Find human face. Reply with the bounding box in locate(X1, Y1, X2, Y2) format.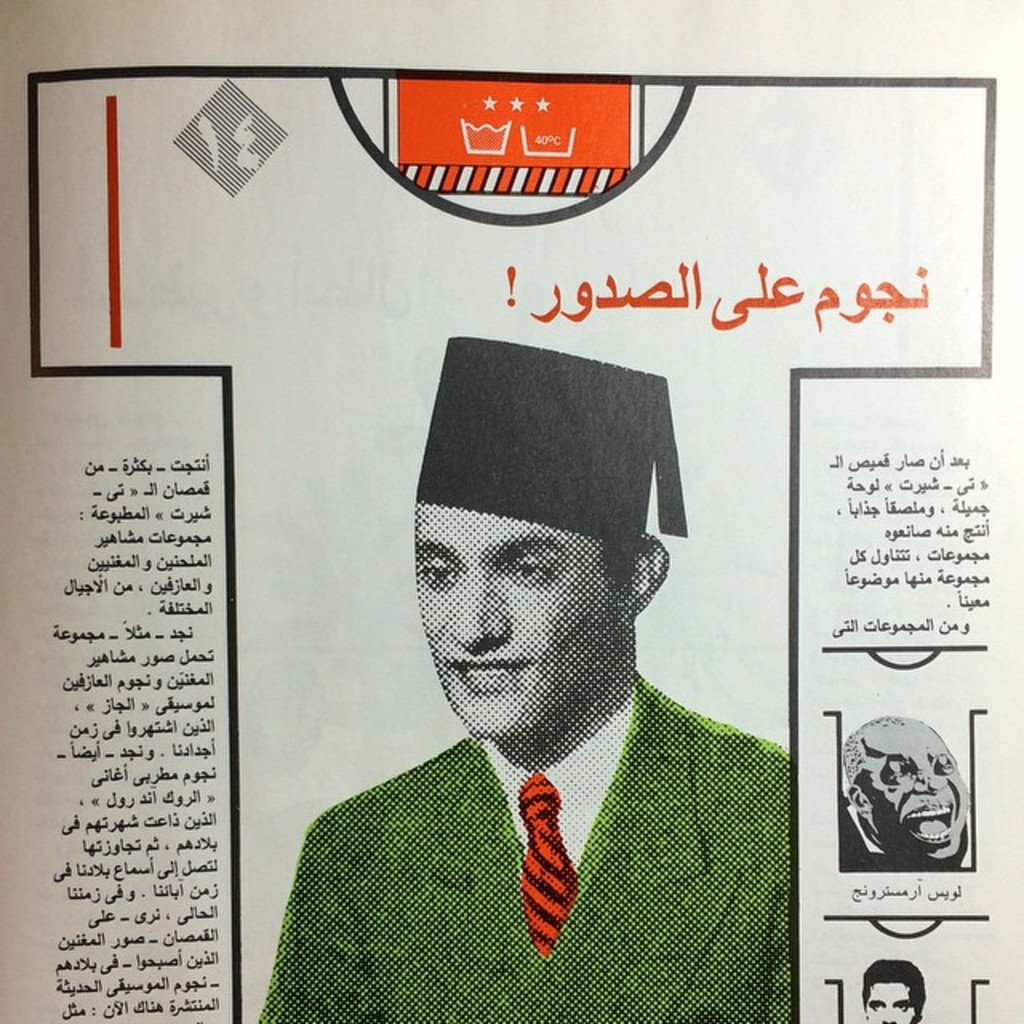
locate(866, 981, 918, 1022).
